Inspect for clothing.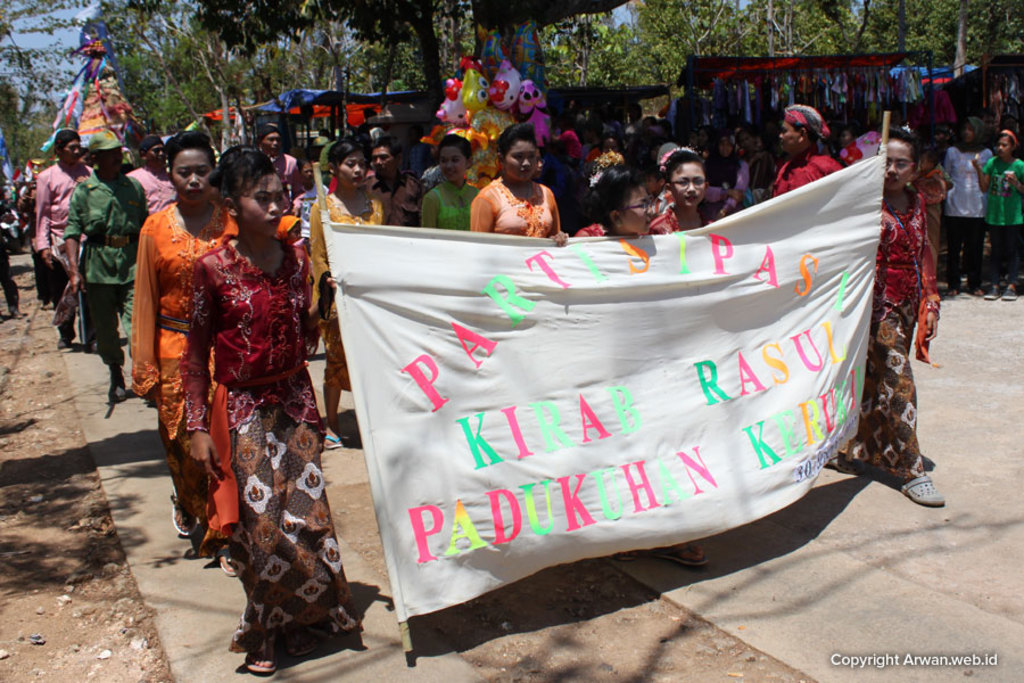
Inspection: bbox=(311, 197, 390, 386).
